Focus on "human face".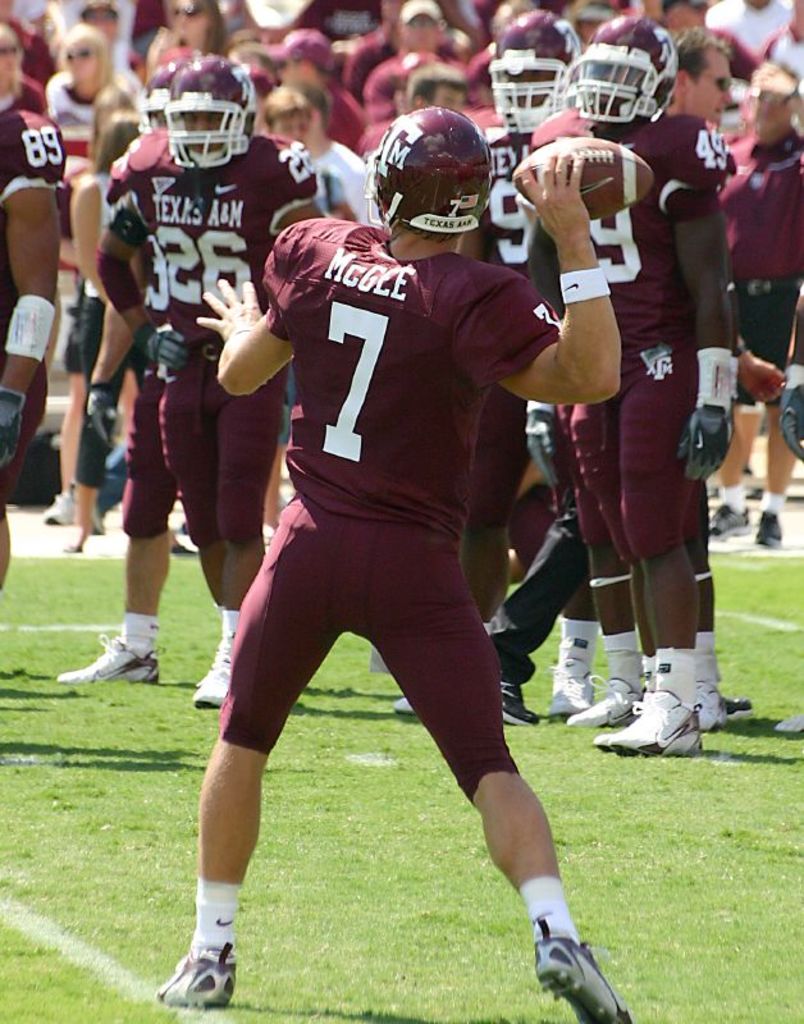
Focused at l=146, t=92, r=248, b=166.
